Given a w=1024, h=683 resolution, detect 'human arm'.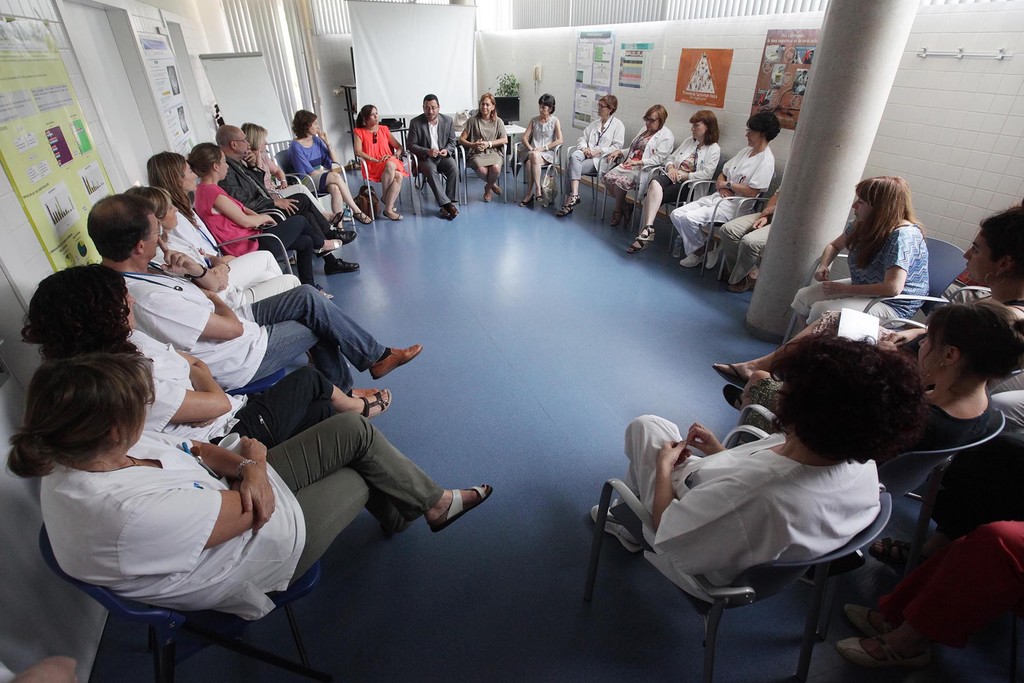
box(646, 435, 755, 576).
